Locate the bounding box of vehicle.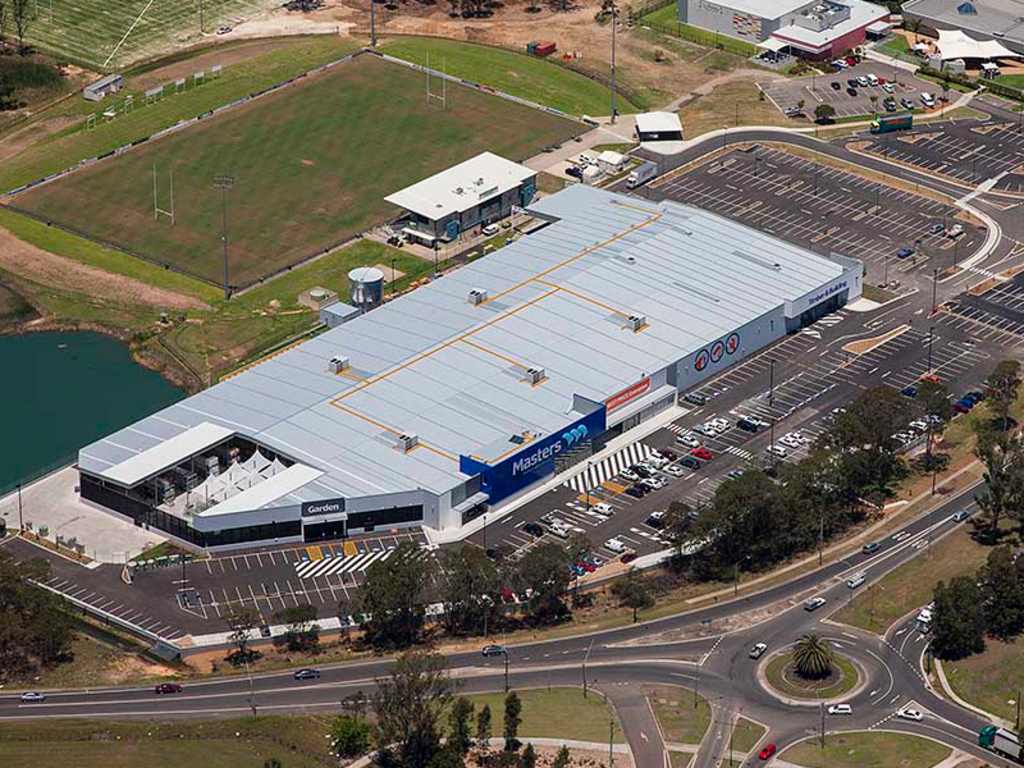
Bounding box: bbox=(928, 223, 951, 232).
